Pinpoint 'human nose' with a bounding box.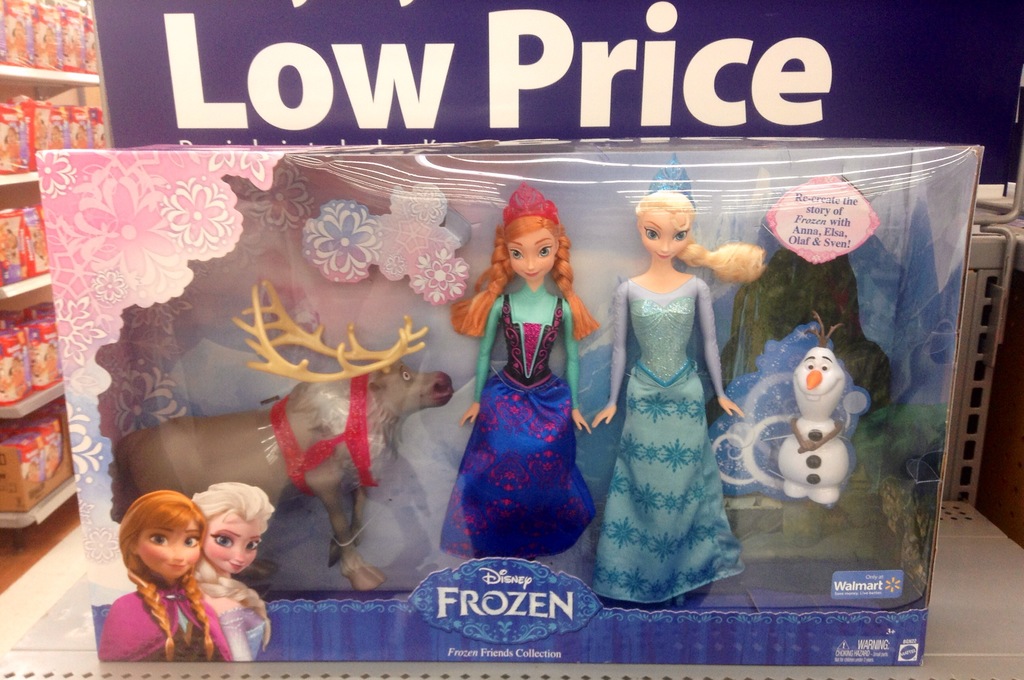
175,544,184,565.
